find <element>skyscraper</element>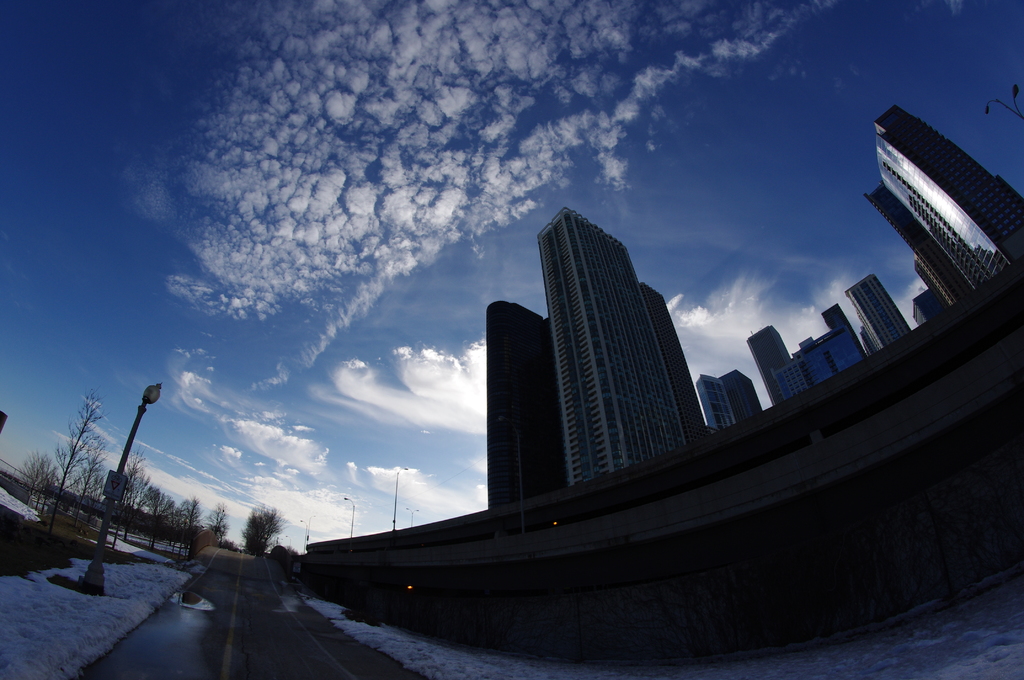
bbox=[697, 373, 732, 441]
